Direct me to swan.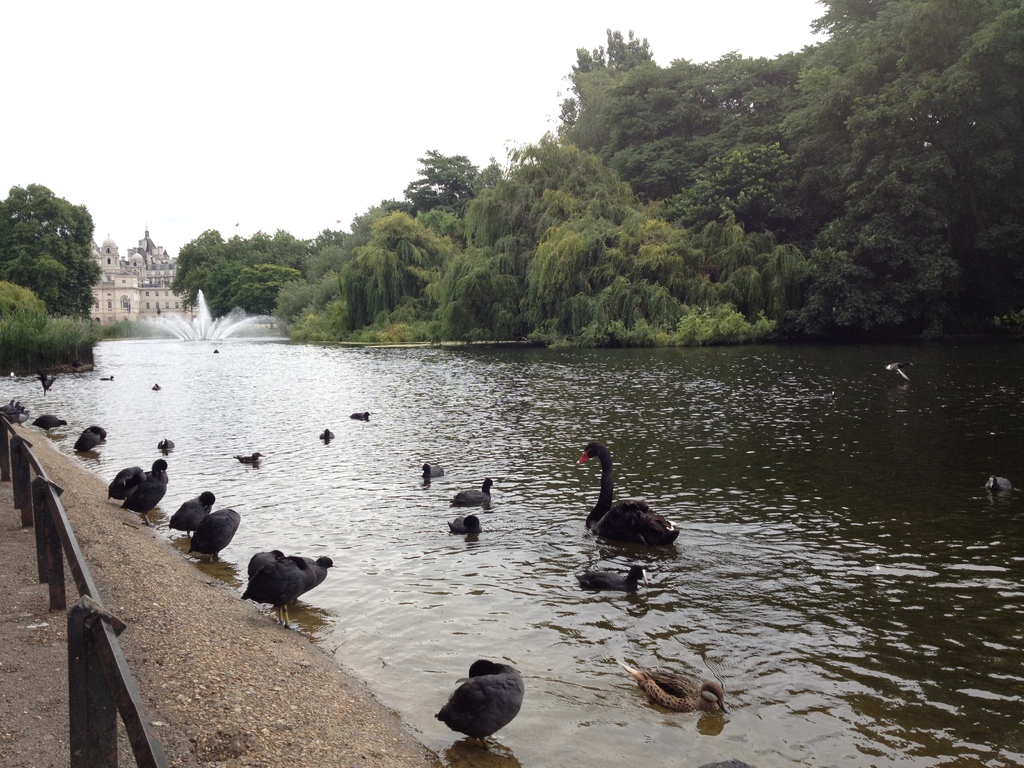
Direction: <box>102,376,113,380</box>.
